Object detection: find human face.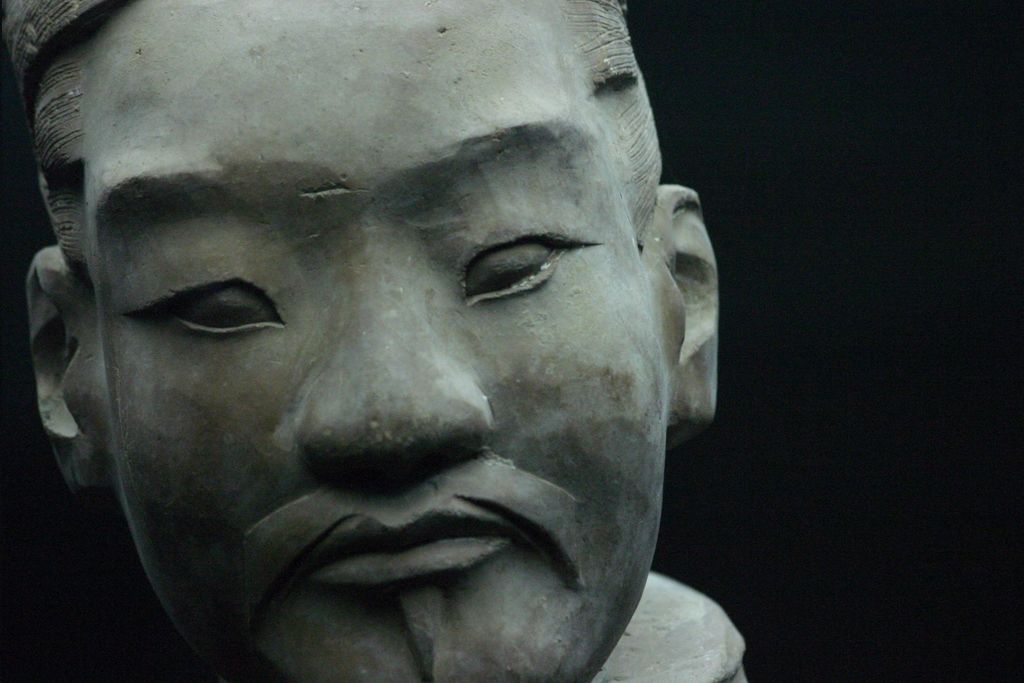
box(72, 0, 671, 674).
